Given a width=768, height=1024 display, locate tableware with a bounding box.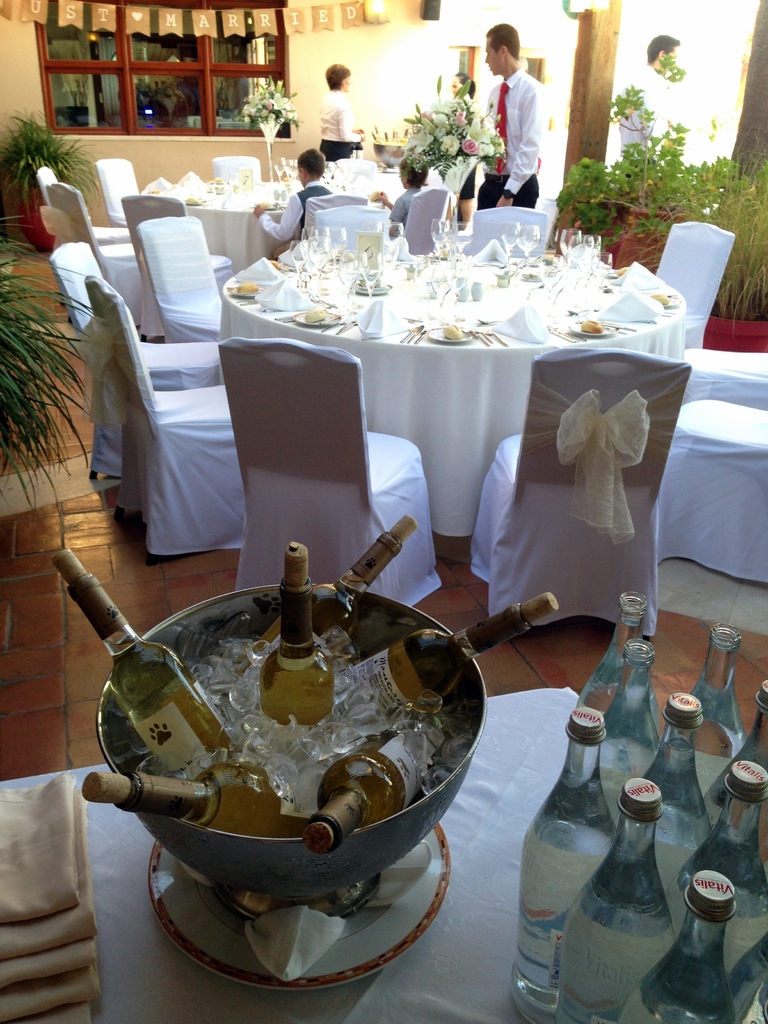
Located: l=319, t=317, r=341, b=333.
